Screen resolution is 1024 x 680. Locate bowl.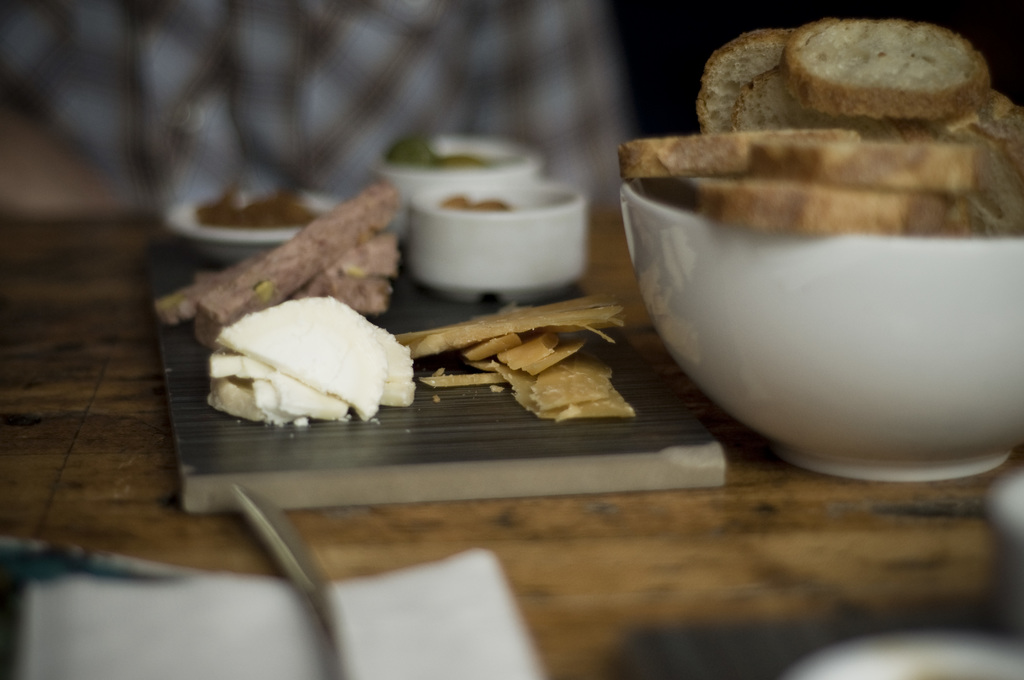
select_region(409, 184, 589, 303).
